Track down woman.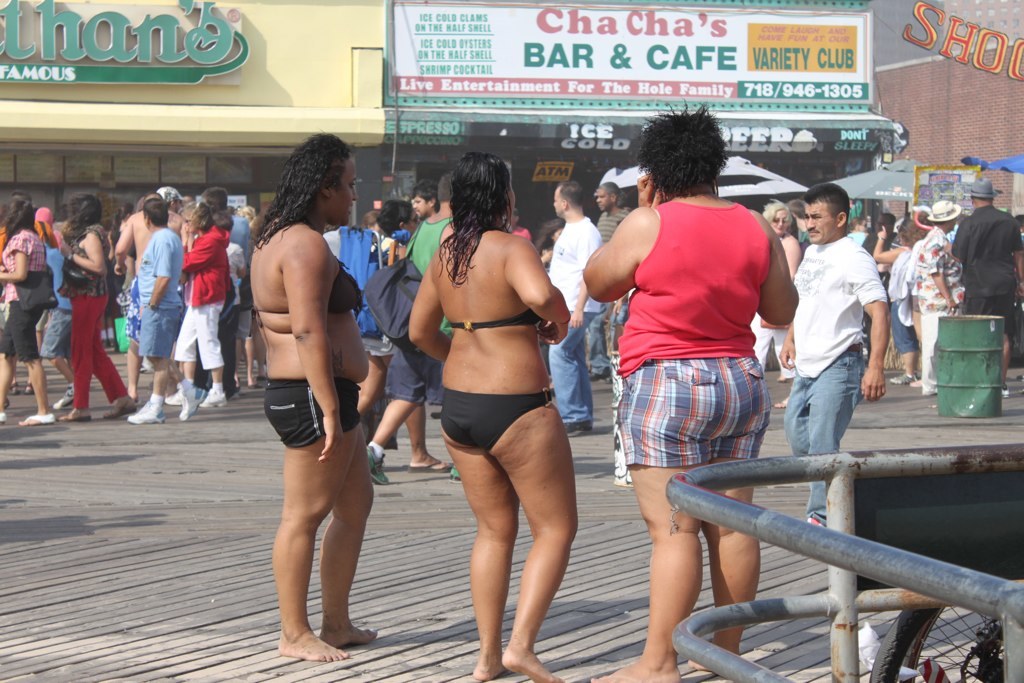
Tracked to 0 186 62 427.
